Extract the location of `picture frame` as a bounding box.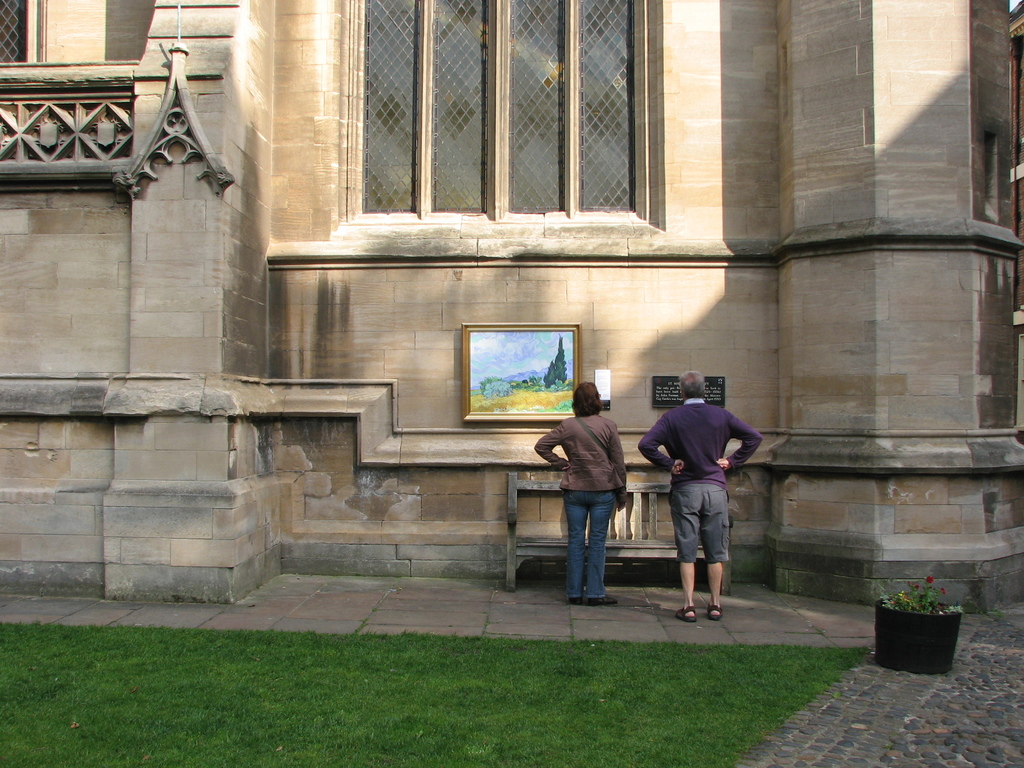
box=[460, 322, 582, 422].
